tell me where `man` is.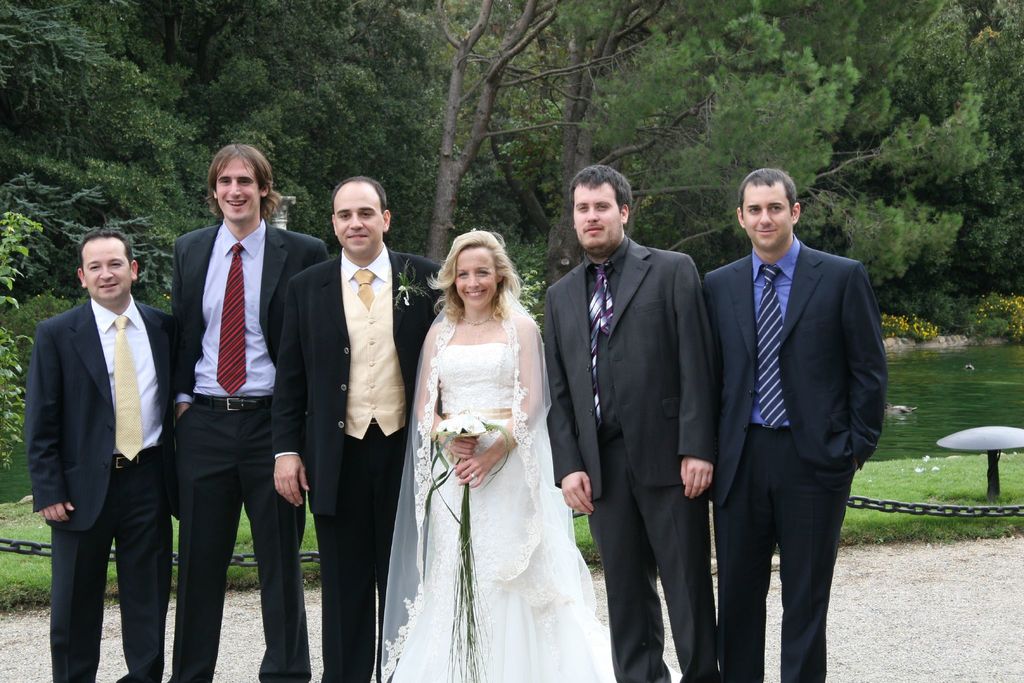
`man` is at Rect(703, 168, 886, 682).
